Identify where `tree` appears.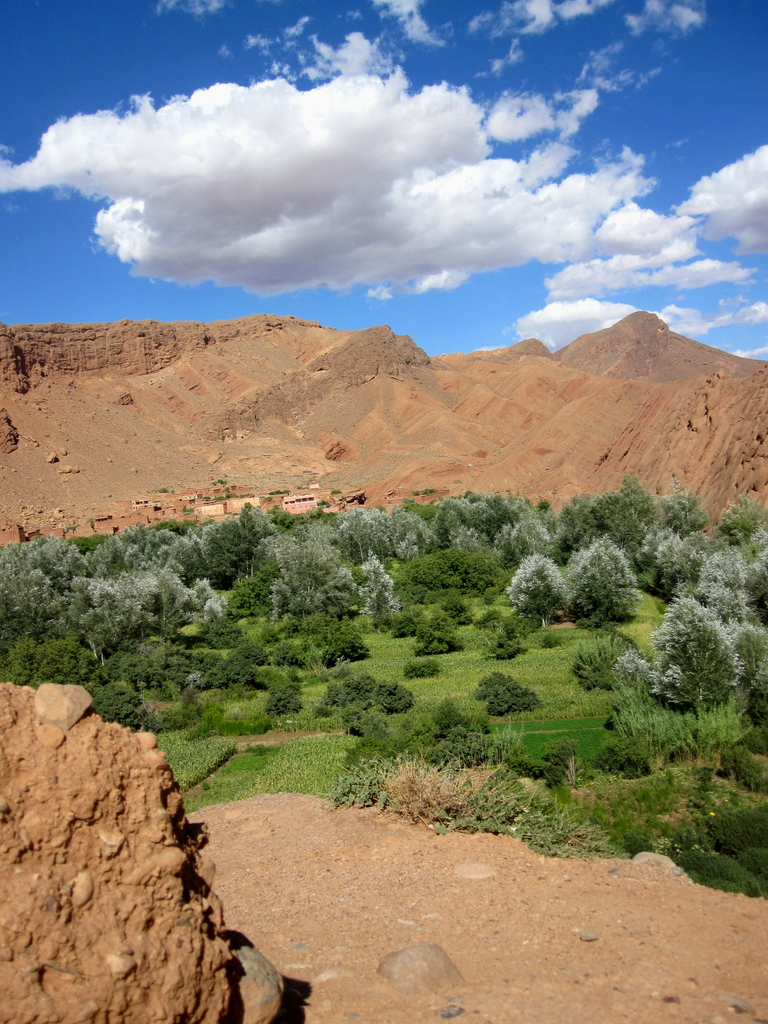
Appears at x1=191, y1=517, x2=261, y2=585.
